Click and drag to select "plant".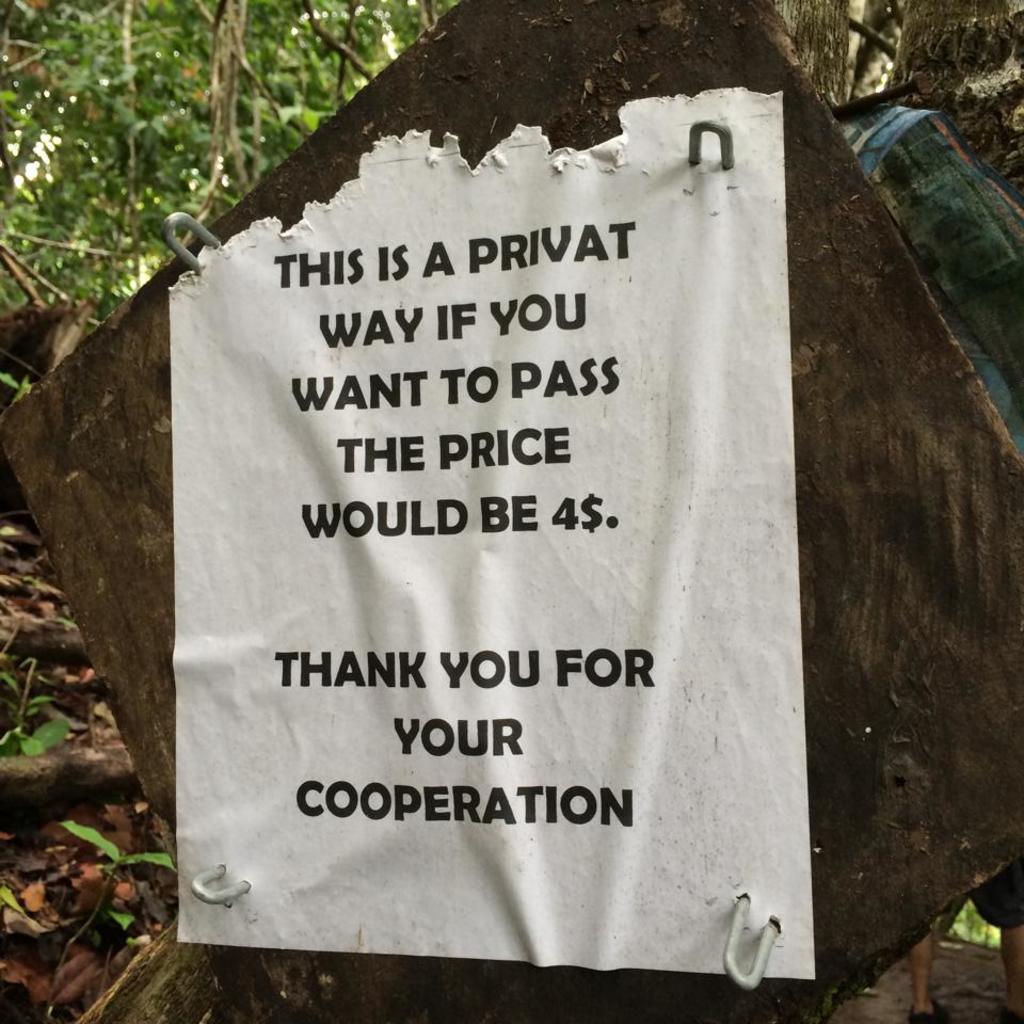
Selection: {"x1": 0, "y1": 658, "x2": 75, "y2": 750}.
